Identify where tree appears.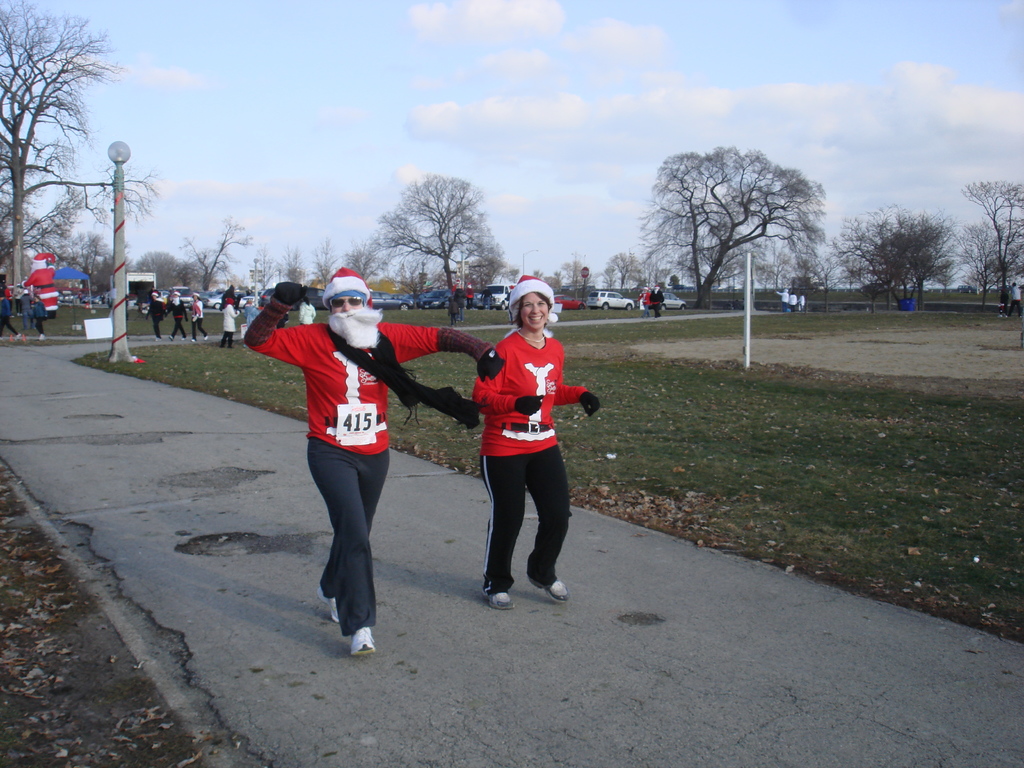
Appears at detection(906, 220, 954, 311).
